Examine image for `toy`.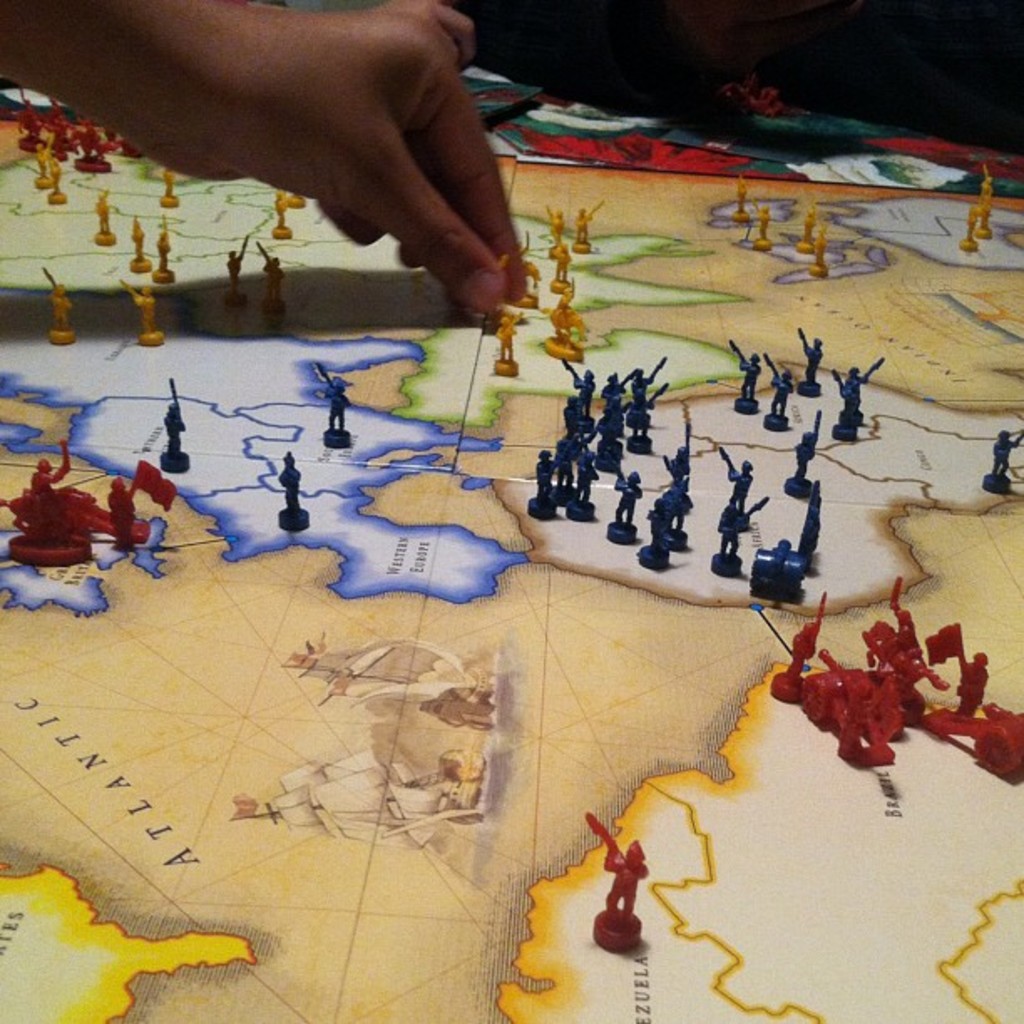
Examination result: [832,366,860,445].
